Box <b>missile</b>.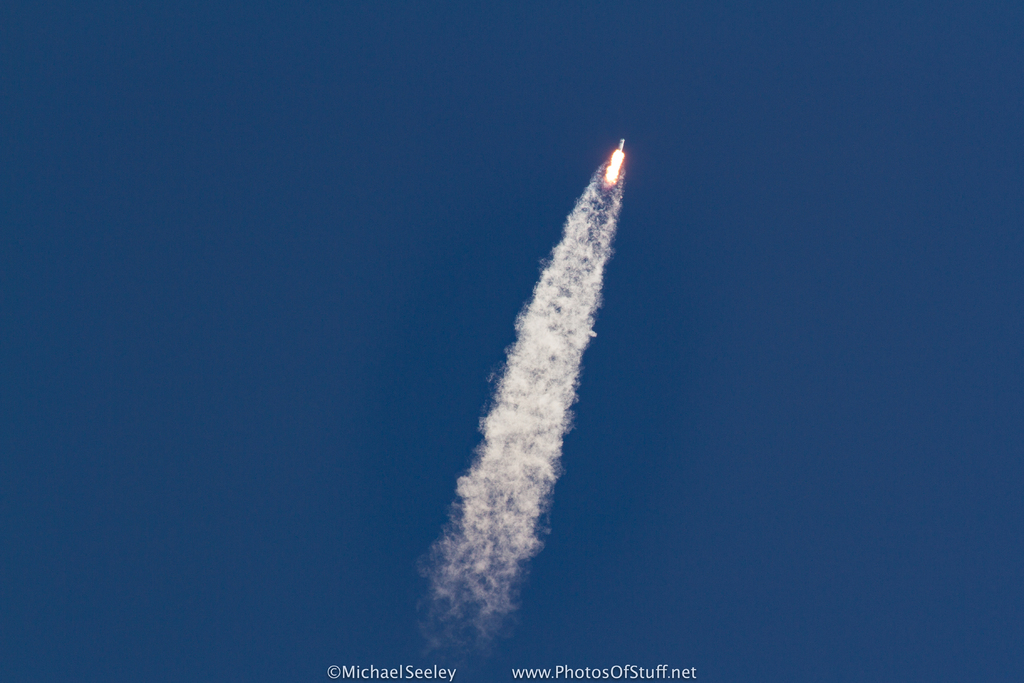
<region>618, 131, 625, 154</region>.
